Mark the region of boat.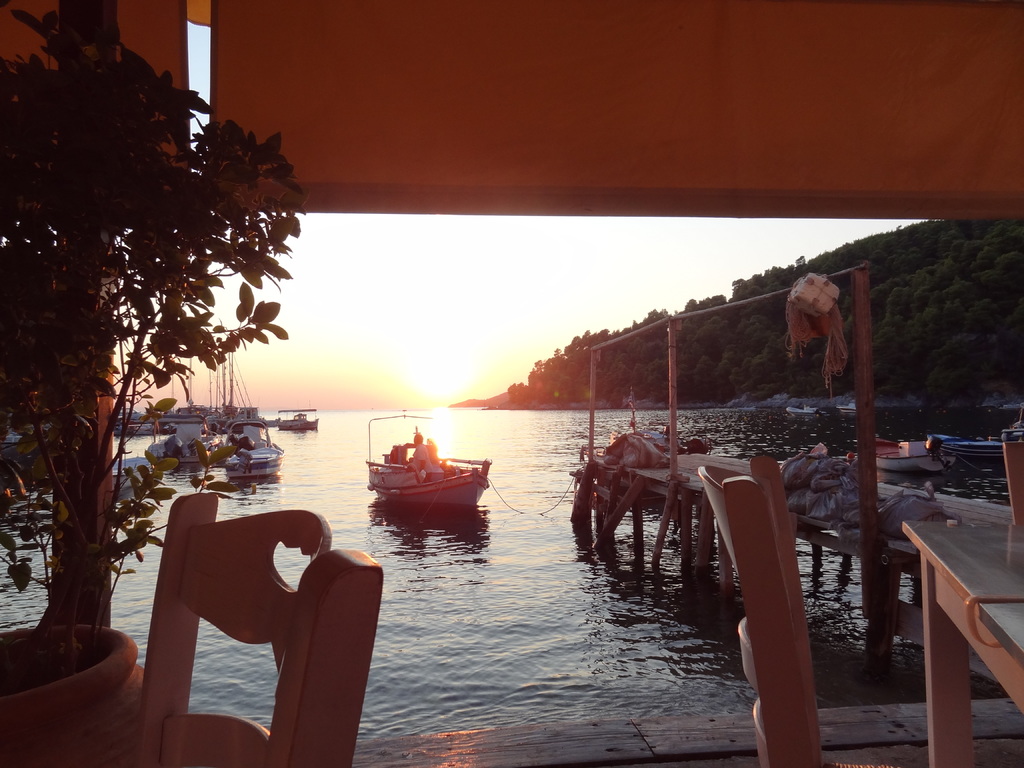
Region: <region>148, 415, 220, 466</region>.
